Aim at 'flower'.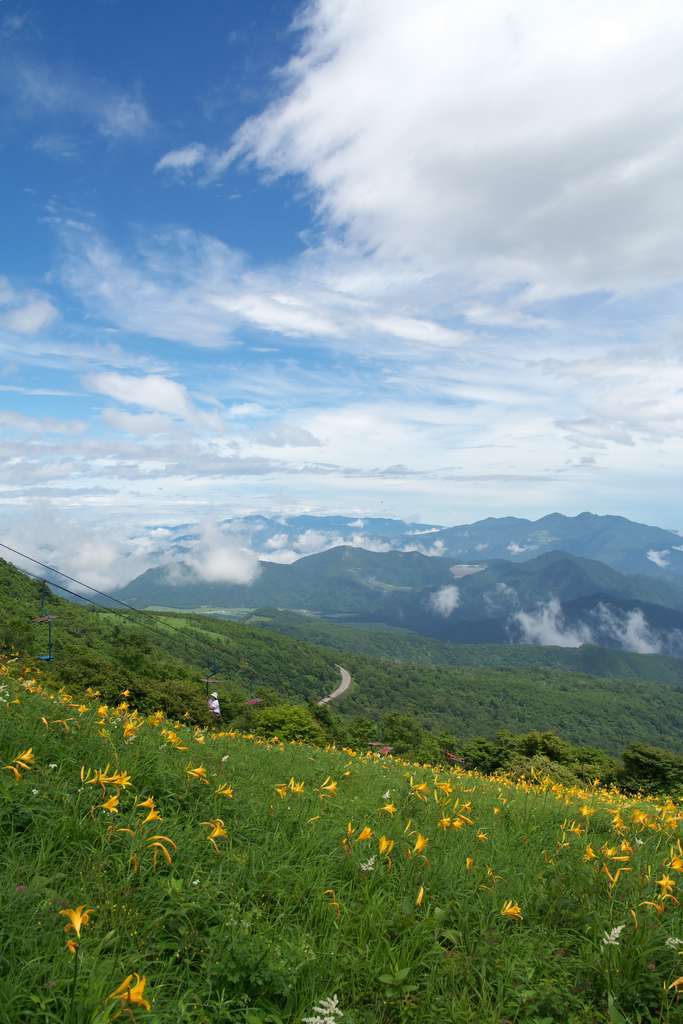
Aimed at 415/881/424/911.
